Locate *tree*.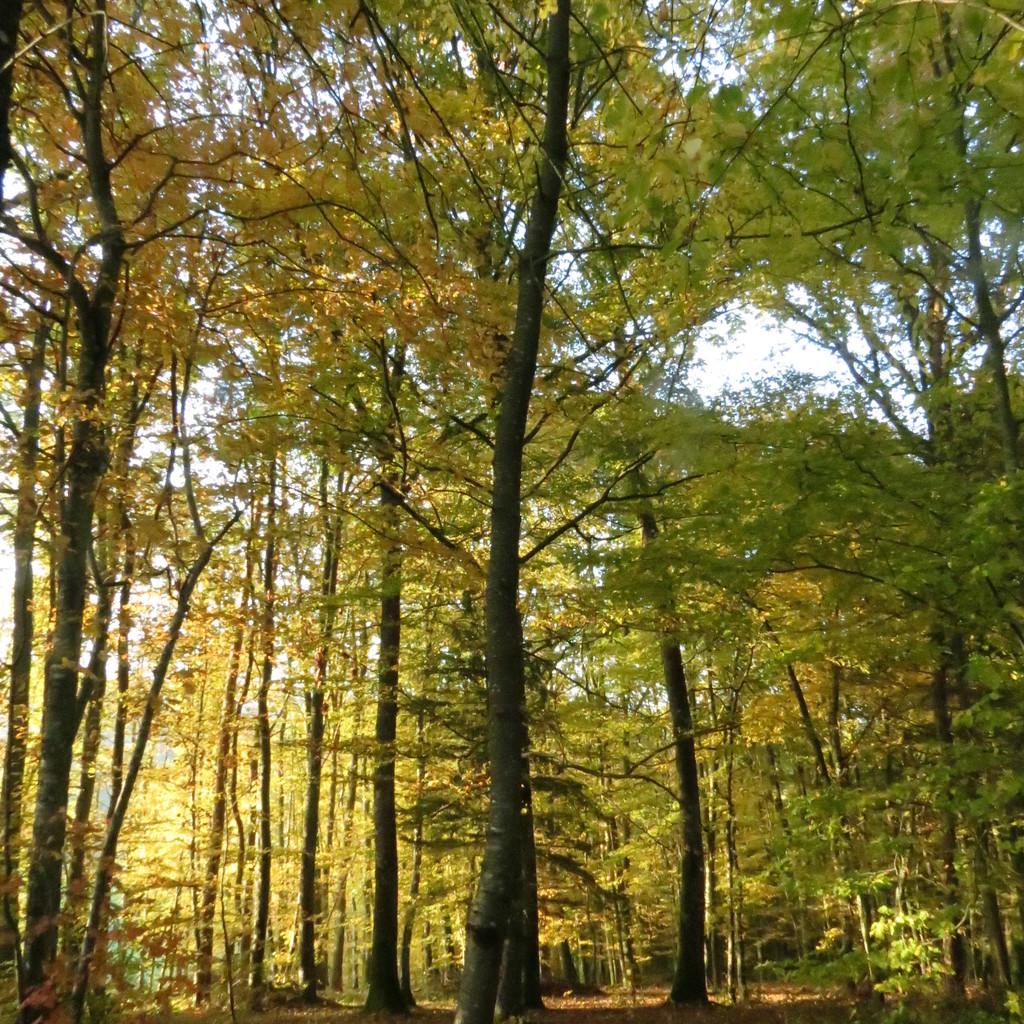
Bounding box: box(229, 477, 454, 1018).
